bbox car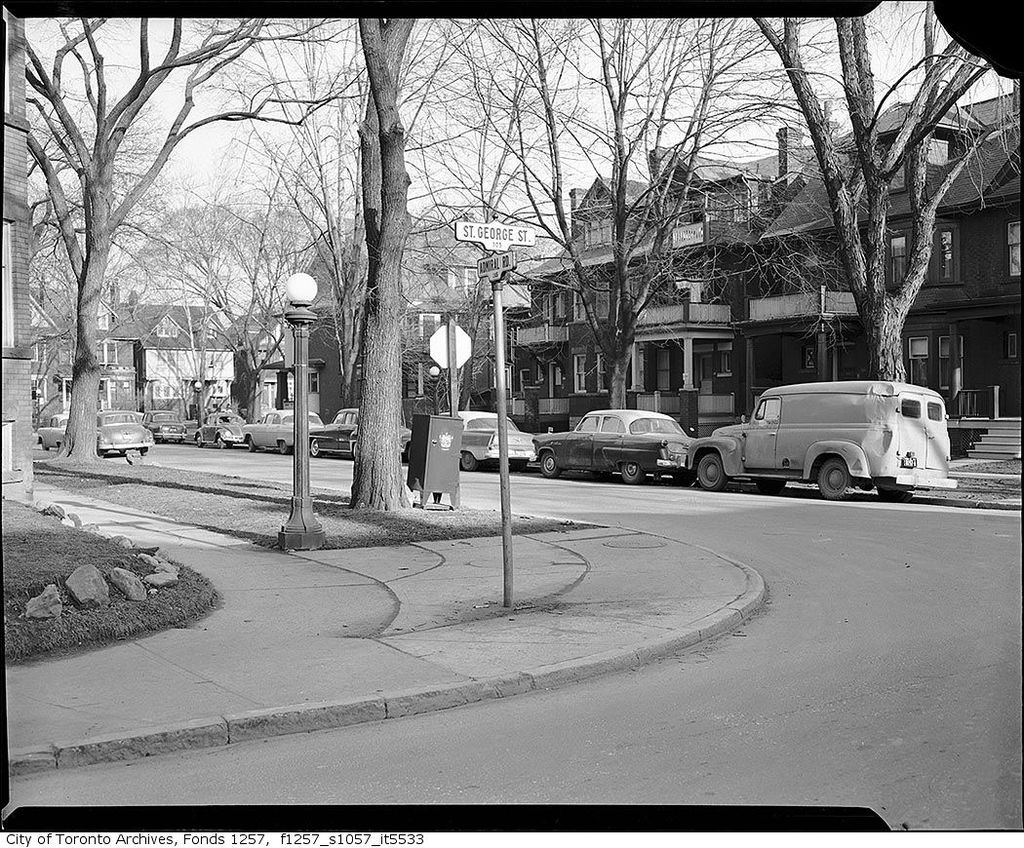
detection(241, 406, 324, 455)
